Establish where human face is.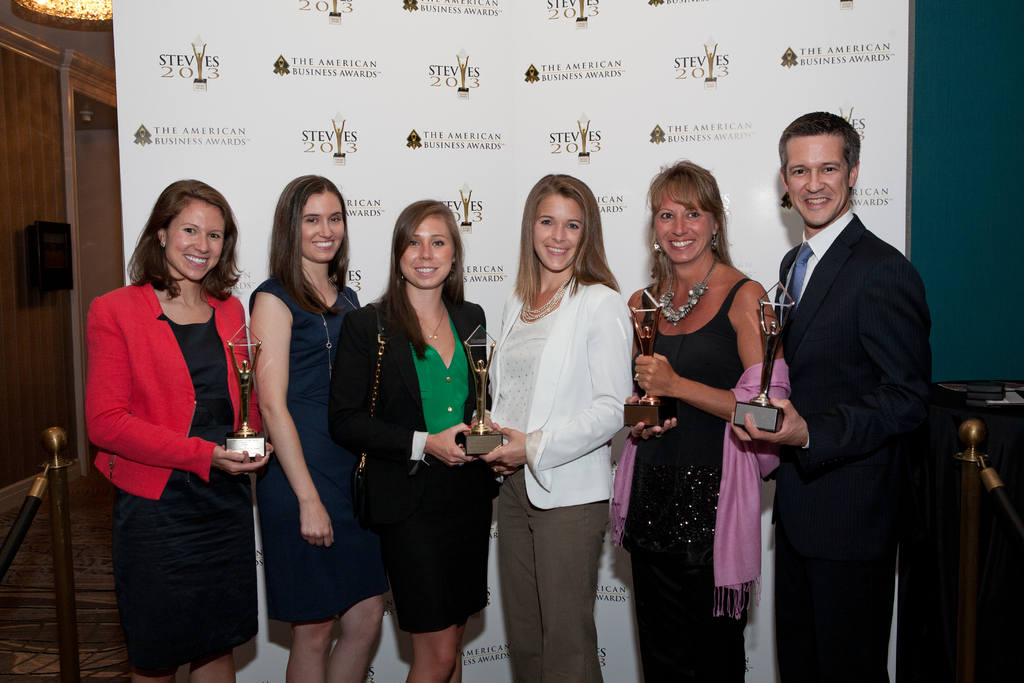
Established at 534, 195, 585, 269.
